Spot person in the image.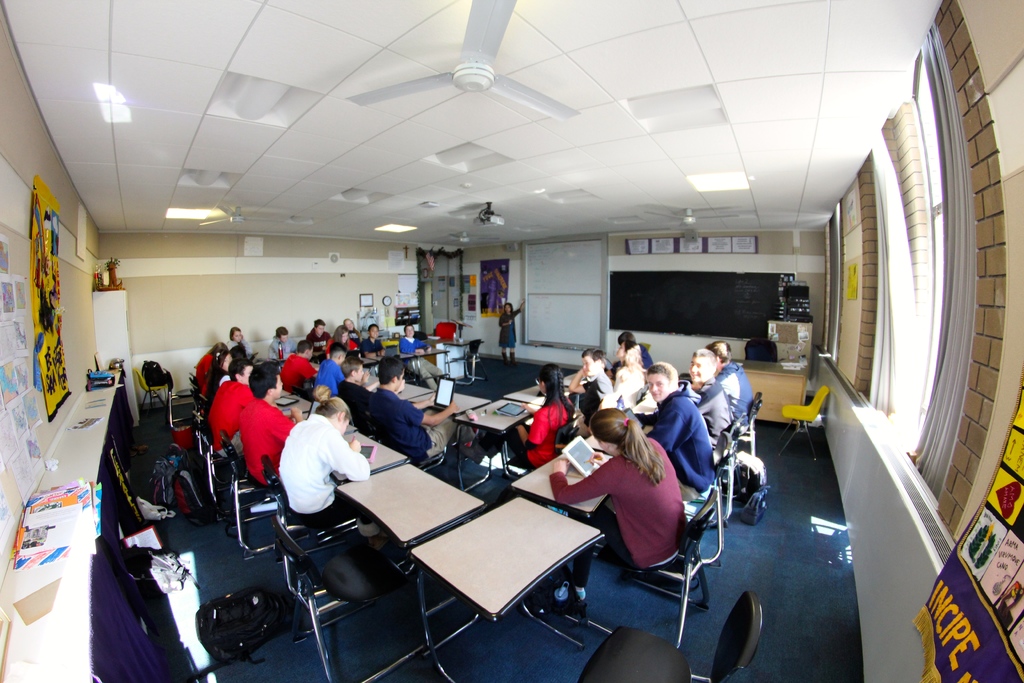
person found at Rect(537, 397, 688, 606).
